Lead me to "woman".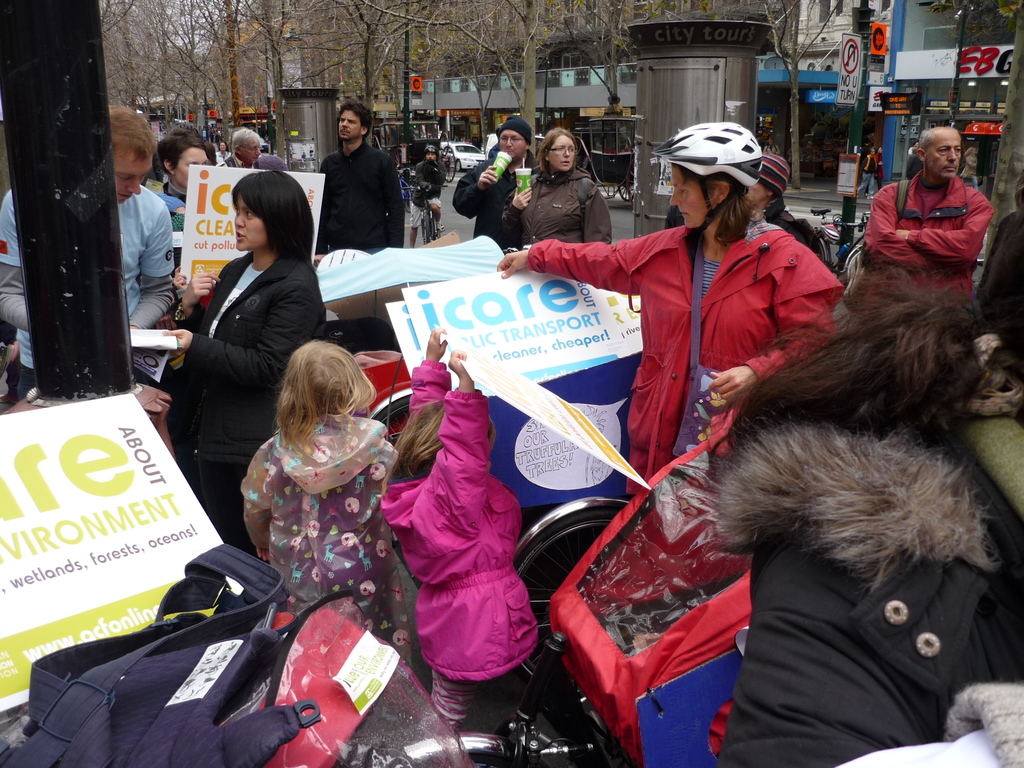
Lead to [x1=497, y1=127, x2=614, y2=246].
